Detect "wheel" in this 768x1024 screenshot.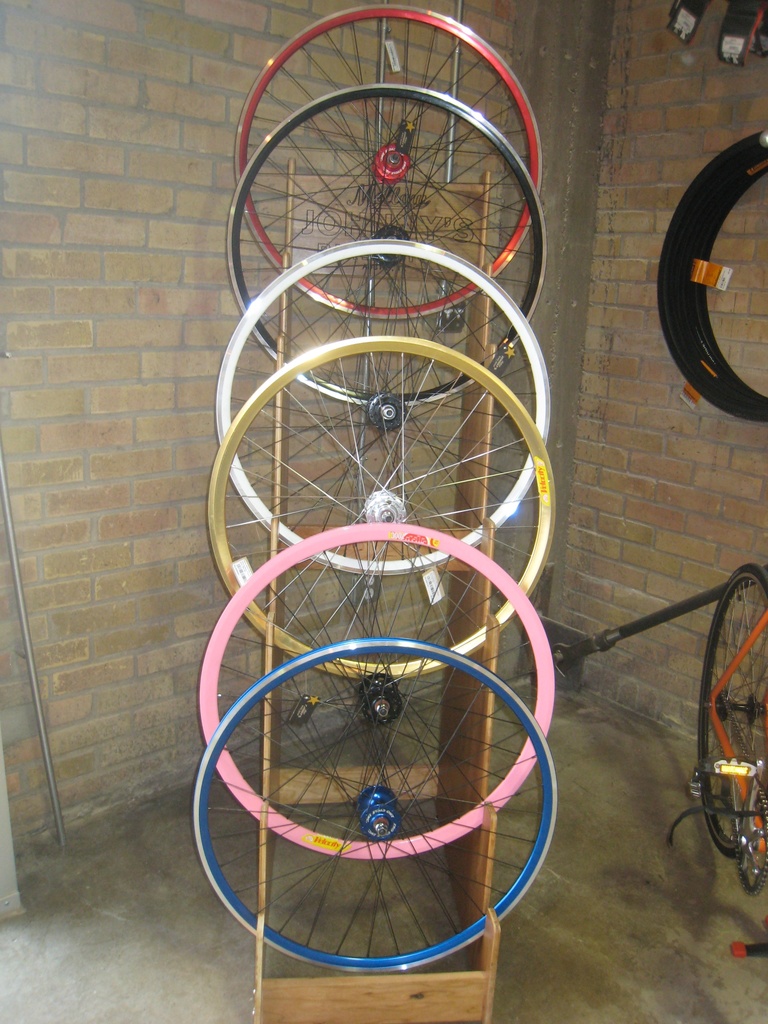
Detection: Rect(212, 235, 548, 581).
